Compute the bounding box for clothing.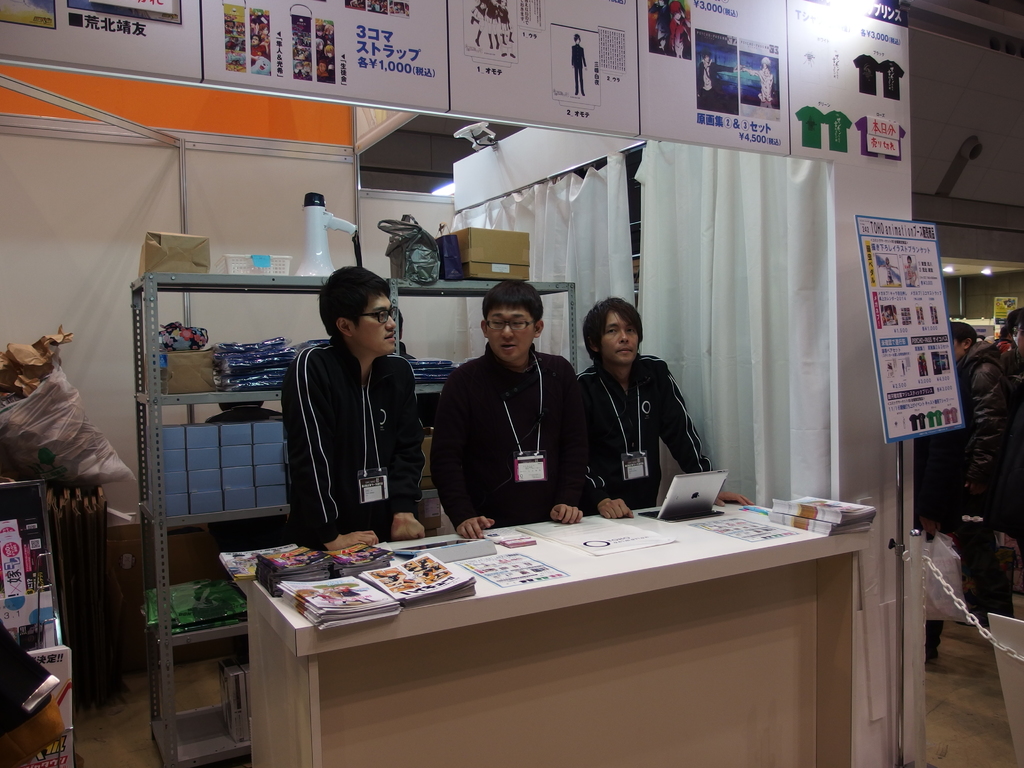
<region>794, 101, 824, 148</region>.
